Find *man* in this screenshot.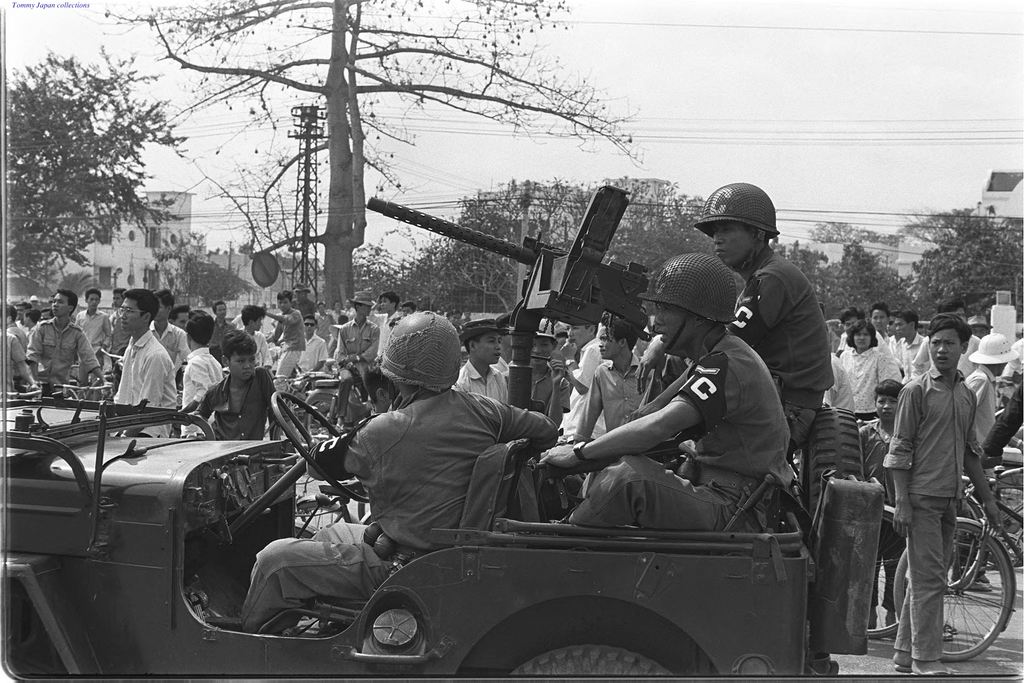
The bounding box for *man* is bbox=[287, 313, 326, 389].
